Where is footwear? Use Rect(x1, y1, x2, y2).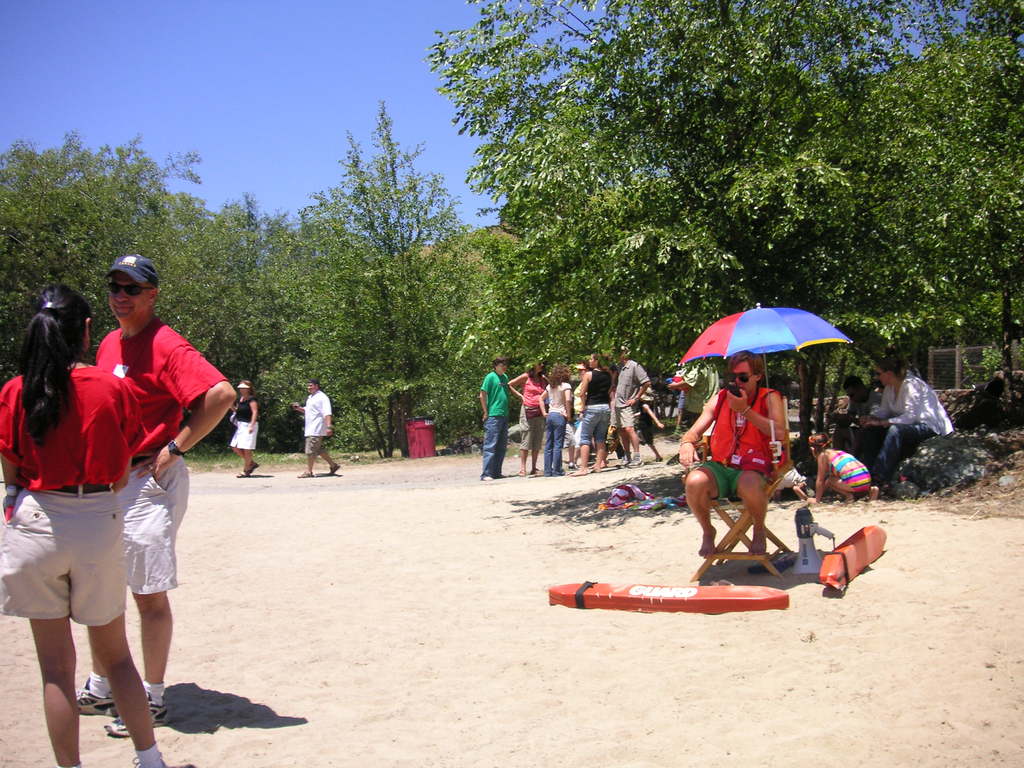
Rect(326, 463, 340, 475).
